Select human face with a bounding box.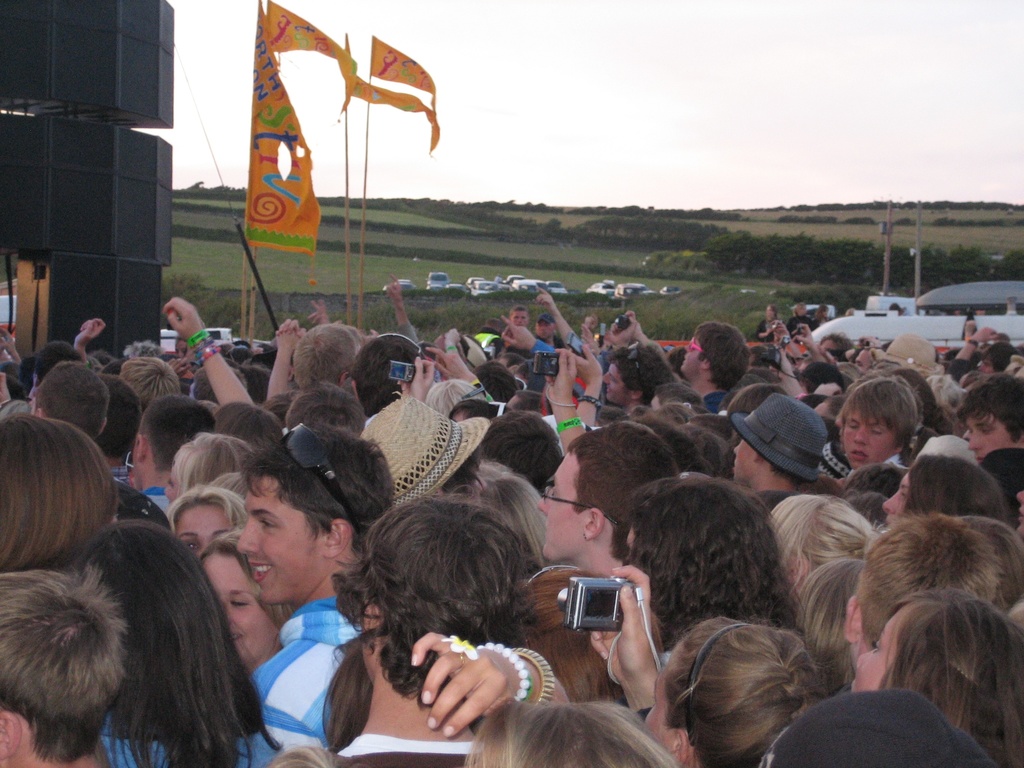
[237, 471, 335, 607].
